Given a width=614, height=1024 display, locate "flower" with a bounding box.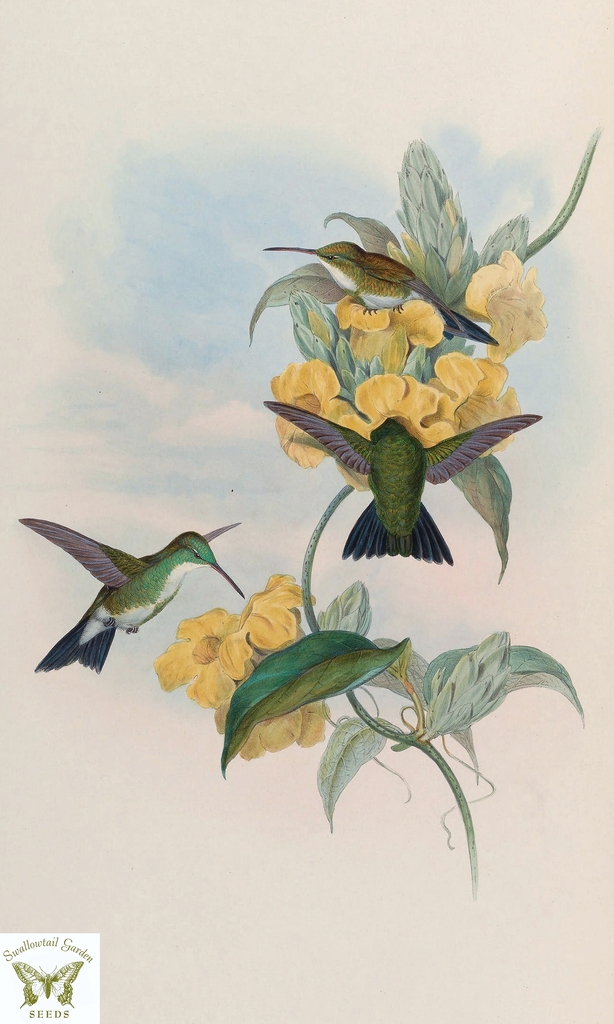
Located: 150,575,317,698.
